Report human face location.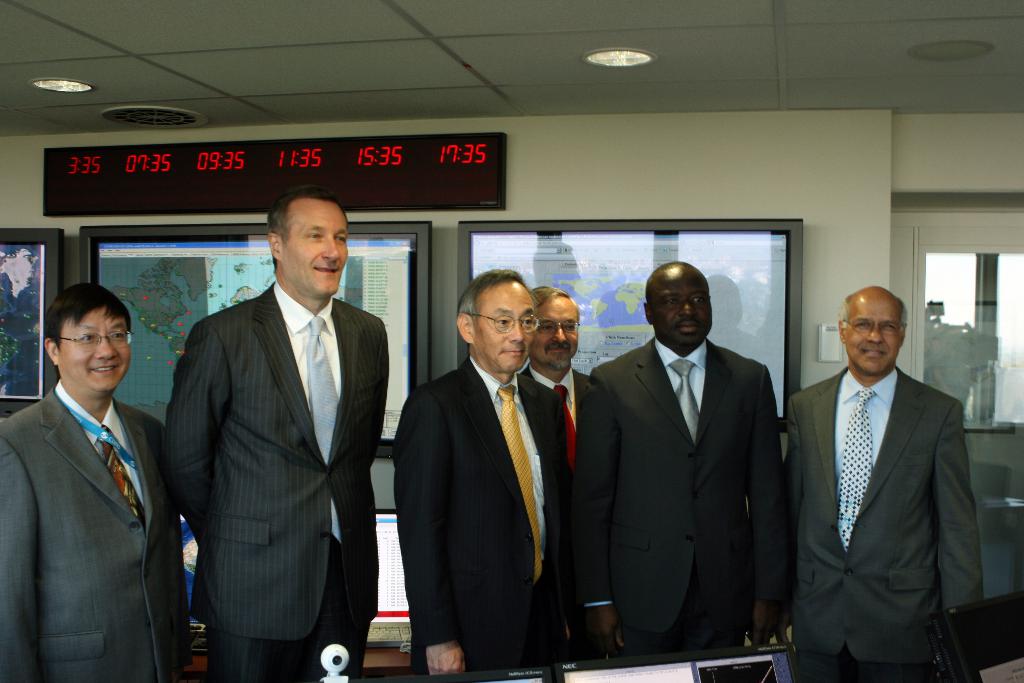
Report: [535,296,581,372].
